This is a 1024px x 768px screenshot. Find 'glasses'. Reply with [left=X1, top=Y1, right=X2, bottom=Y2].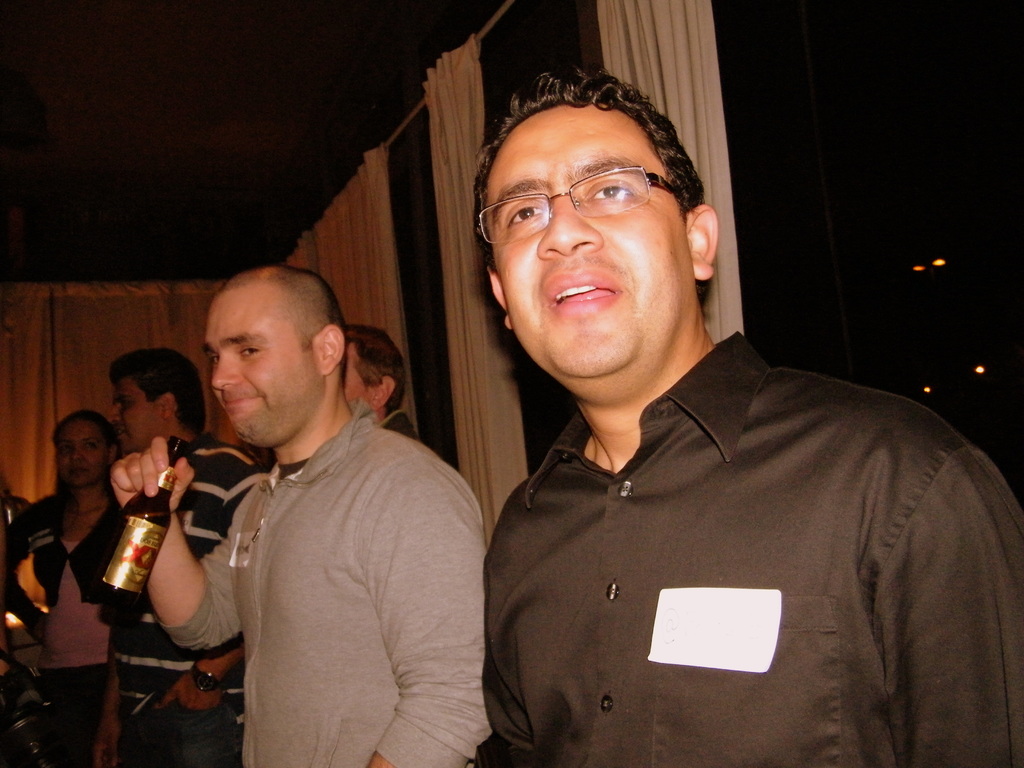
[left=478, top=163, right=695, bottom=249].
